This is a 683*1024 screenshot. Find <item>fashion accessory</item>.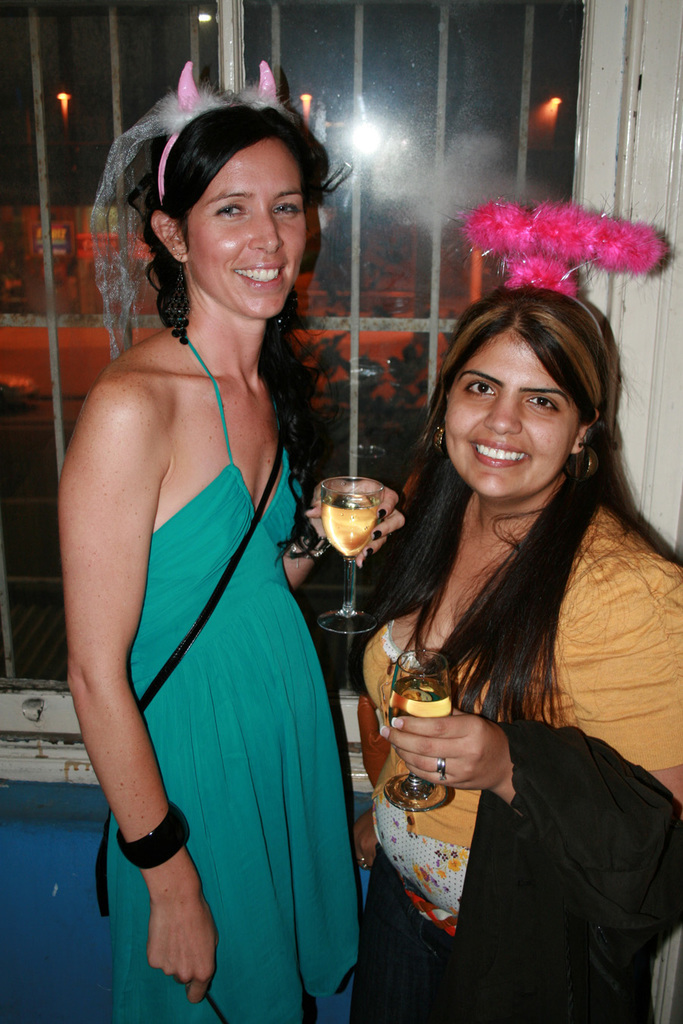
Bounding box: bbox(436, 756, 447, 781).
